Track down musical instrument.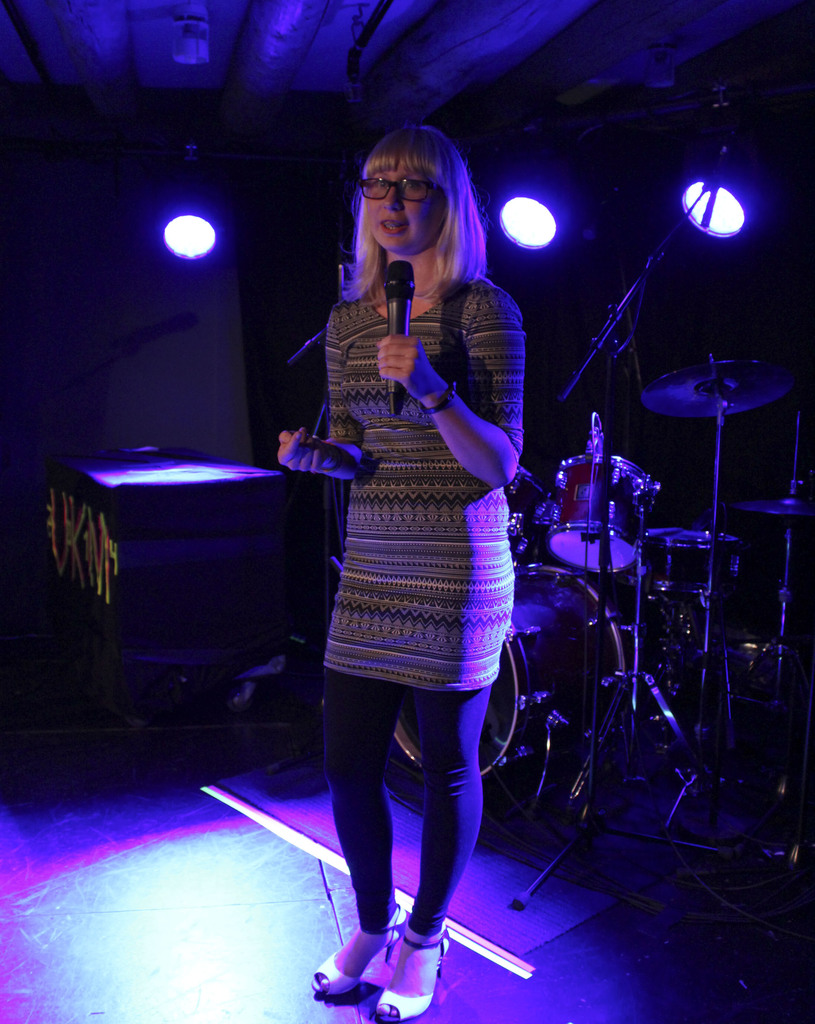
Tracked to select_region(638, 347, 793, 431).
